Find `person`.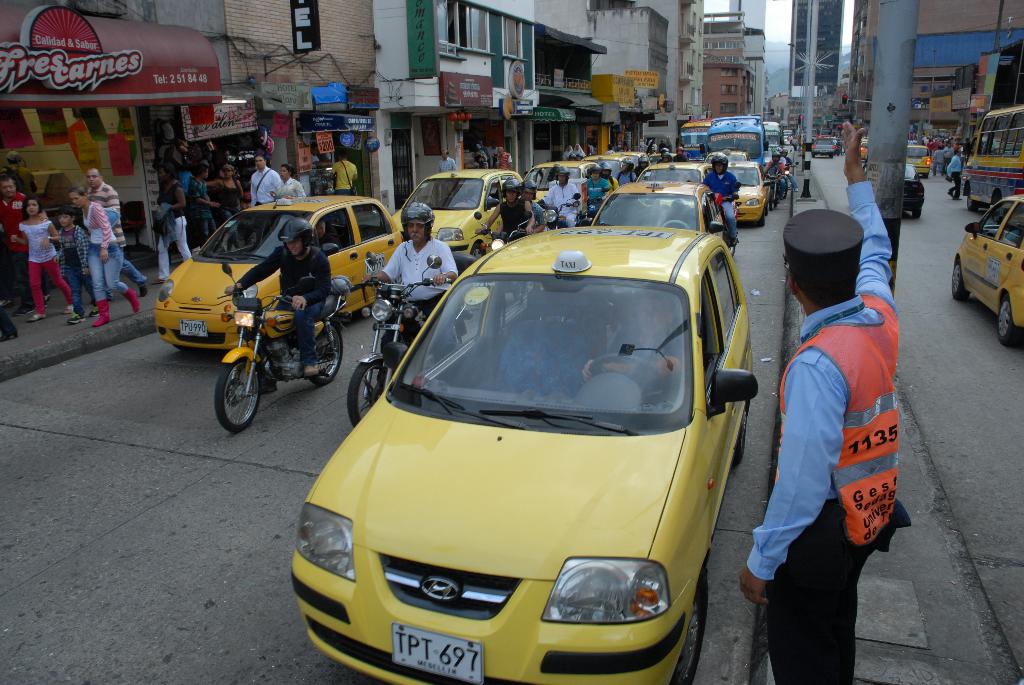
<region>223, 221, 328, 374</region>.
